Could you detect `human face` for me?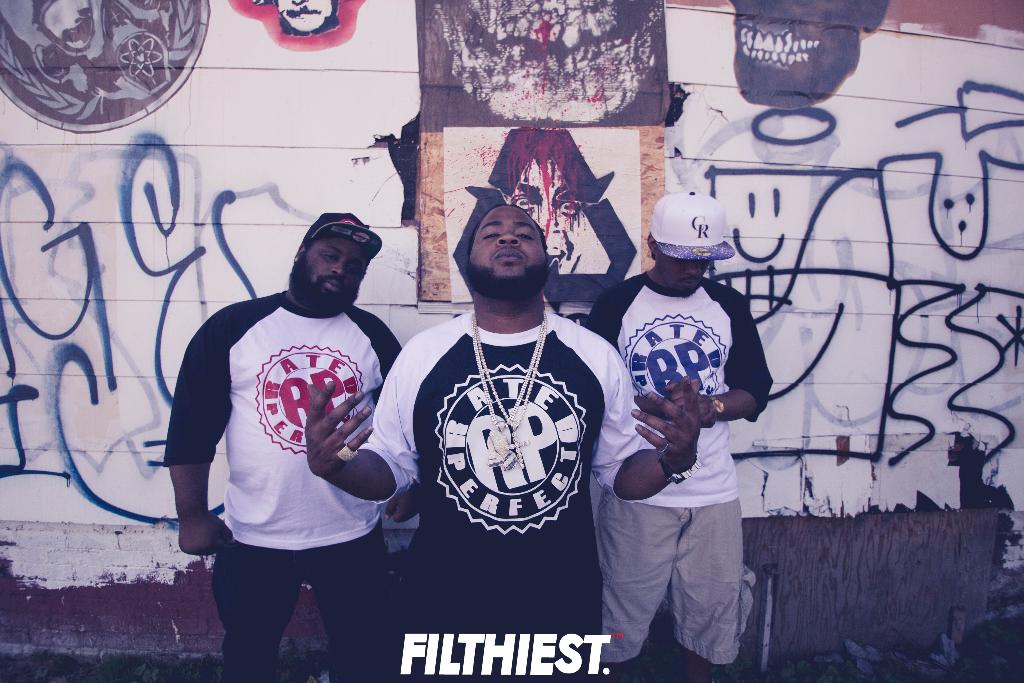
Detection result: crop(467, 206, 547, 290).
